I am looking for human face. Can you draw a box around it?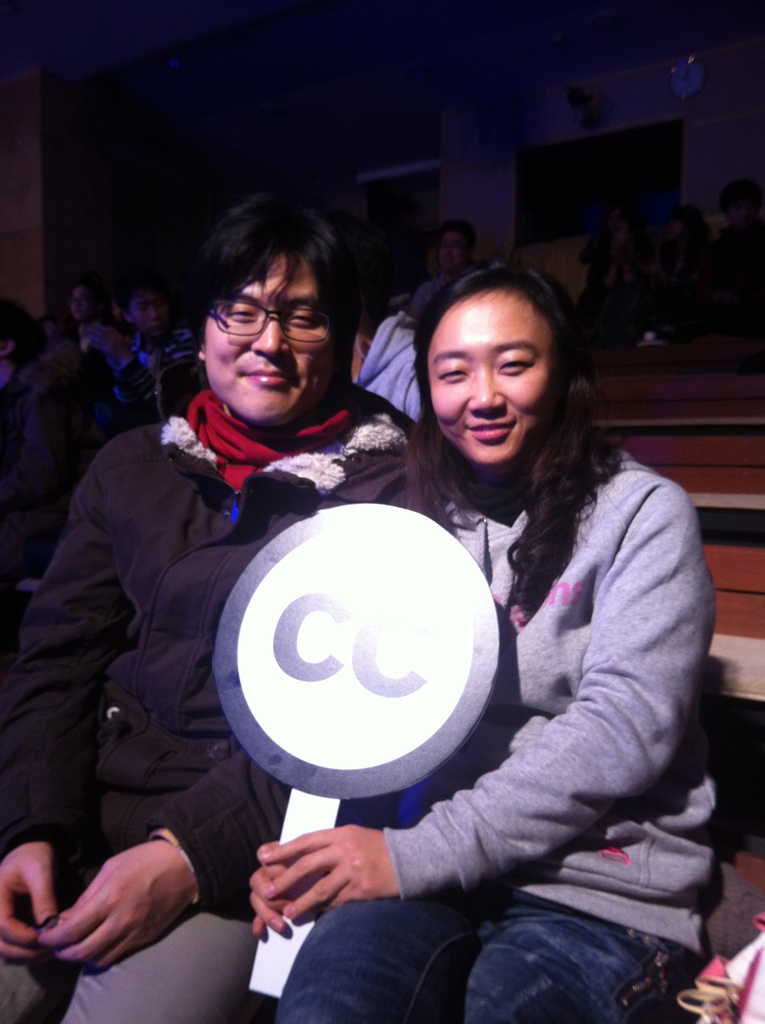
Sure, the bounding box is detection(131, 292, 175, 336).
